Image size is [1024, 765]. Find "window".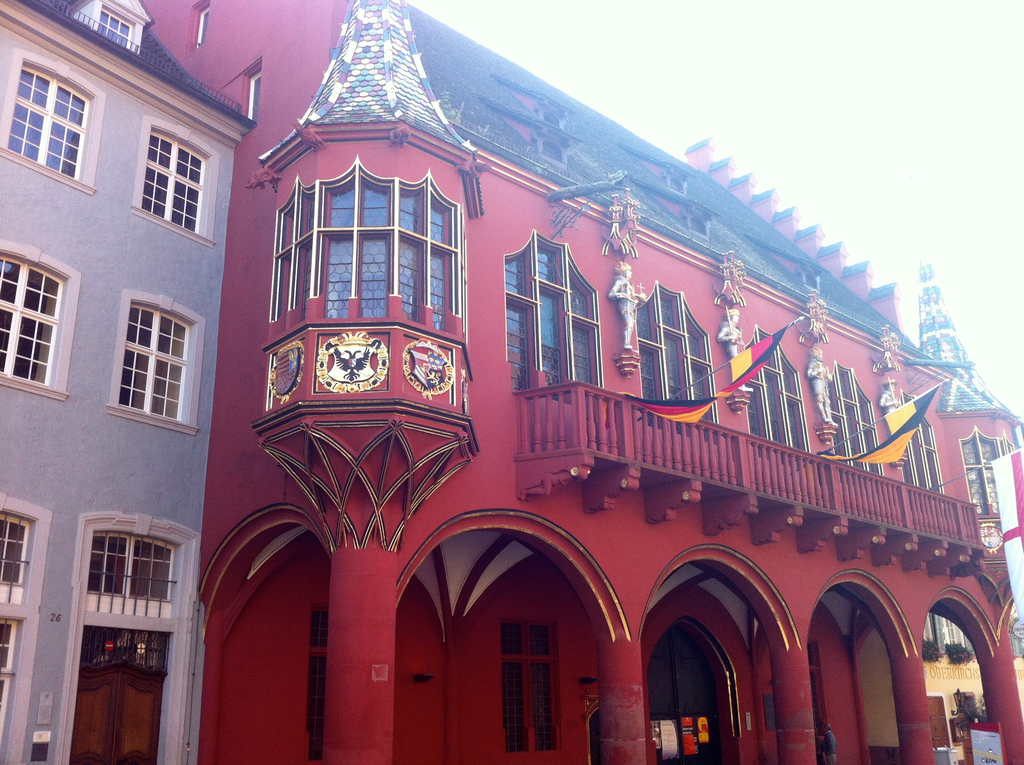
l=500, t=624, r=558, b=751.
